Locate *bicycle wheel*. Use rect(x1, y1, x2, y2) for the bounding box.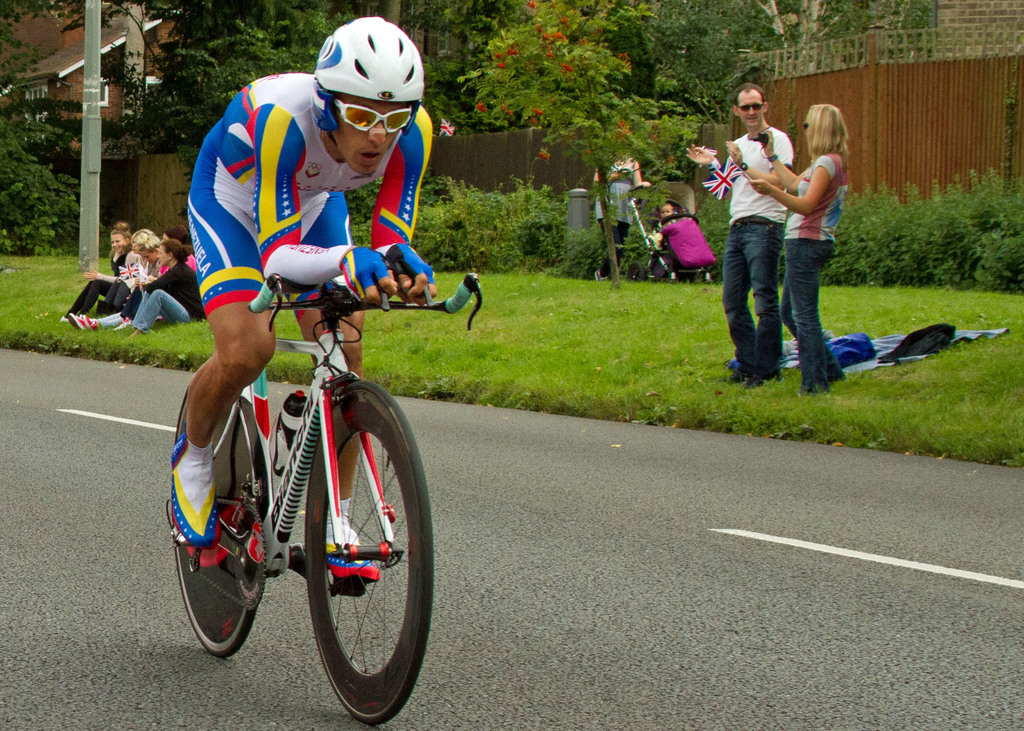
rect(285, 397, 425, 713).
